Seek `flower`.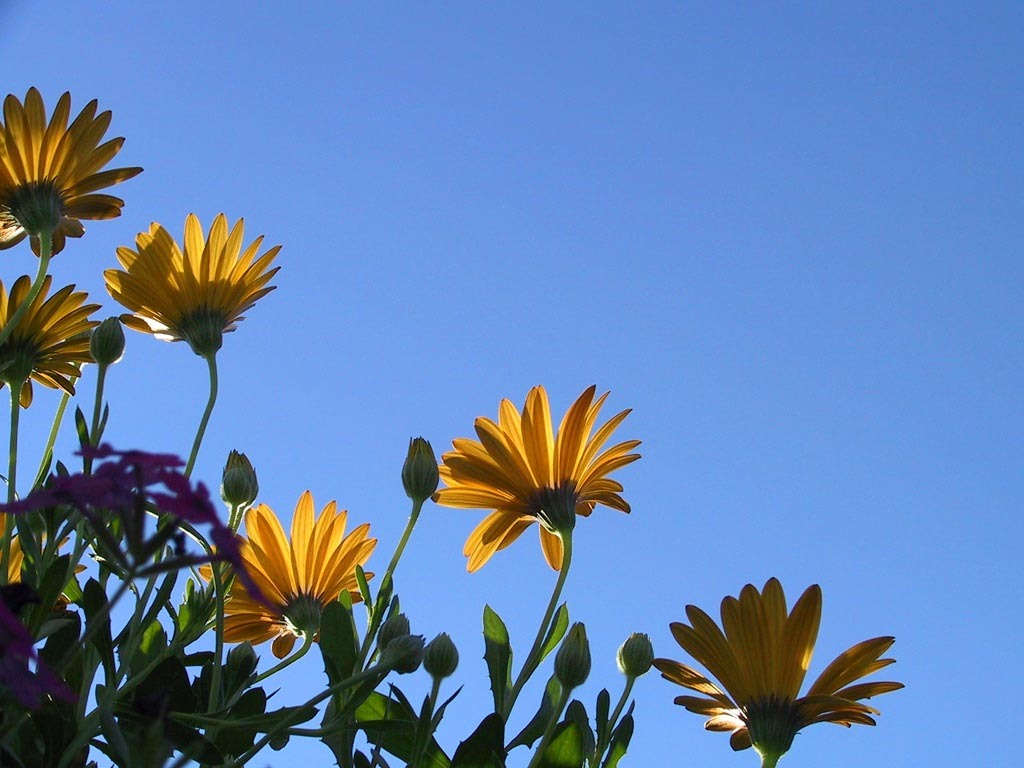
<box>0,90,144,264</box>.
